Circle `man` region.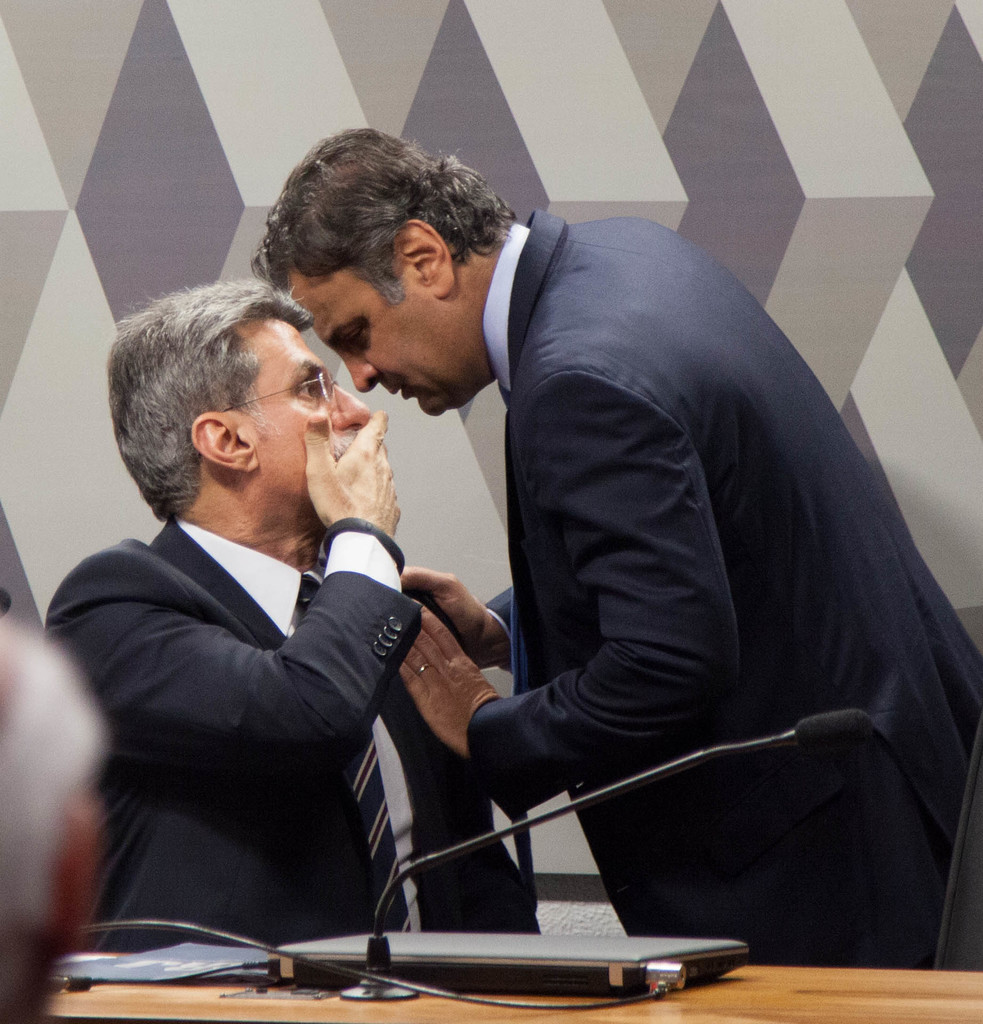
Region: crop(247, 120, 982, 966).
